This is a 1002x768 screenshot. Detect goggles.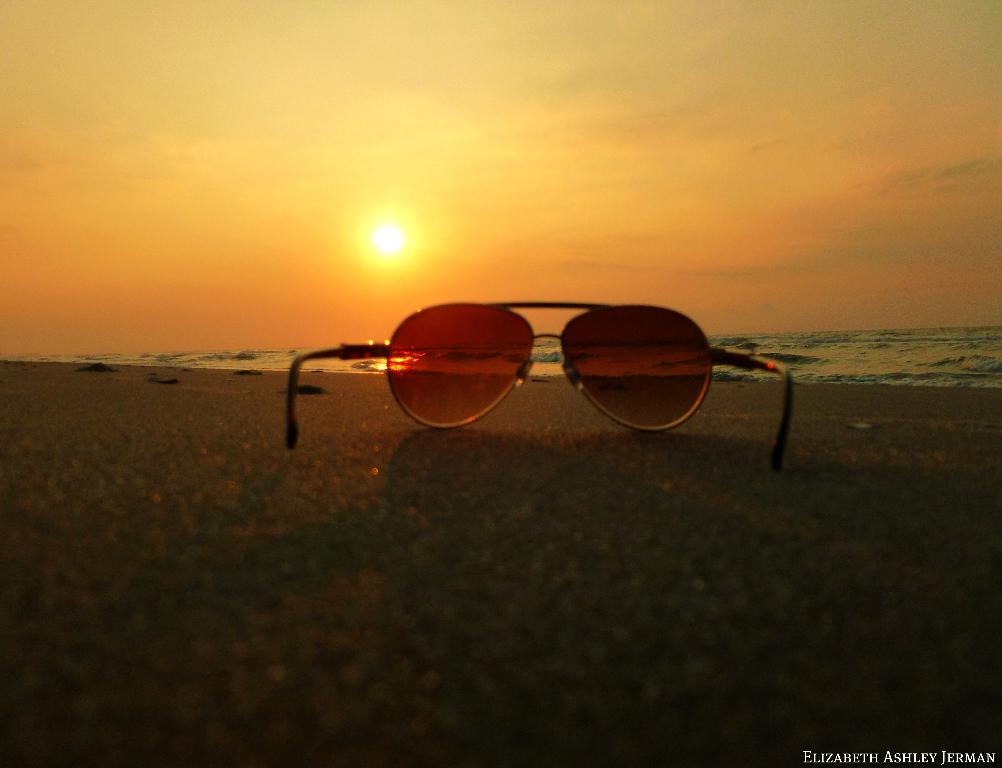
BBox(286, 279, 797, 450).
